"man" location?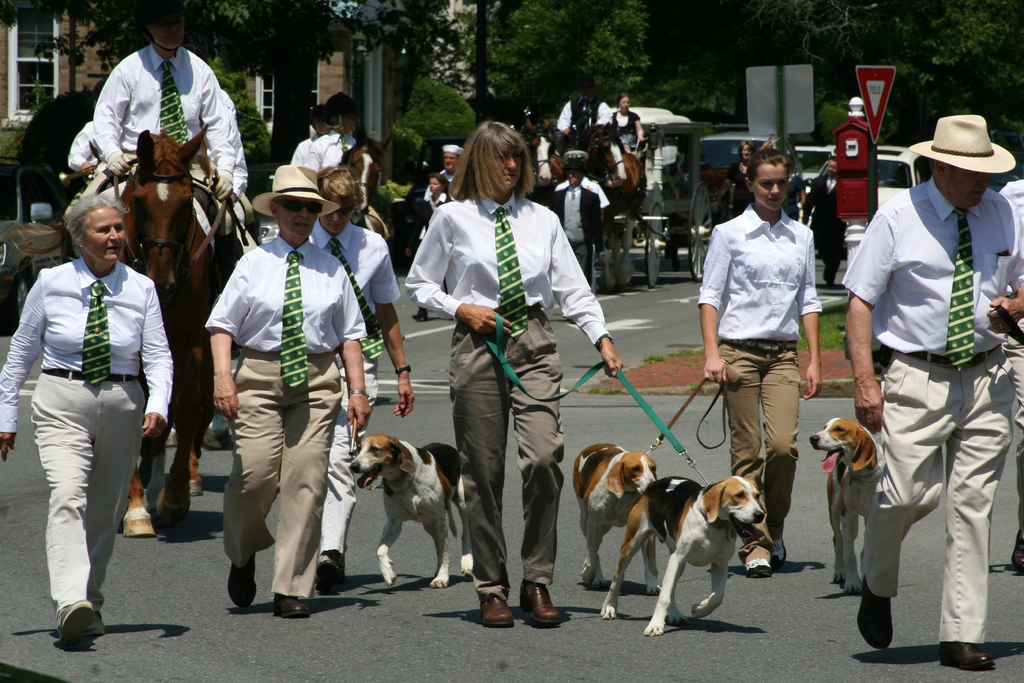
(854, 86, 1012, 647)
